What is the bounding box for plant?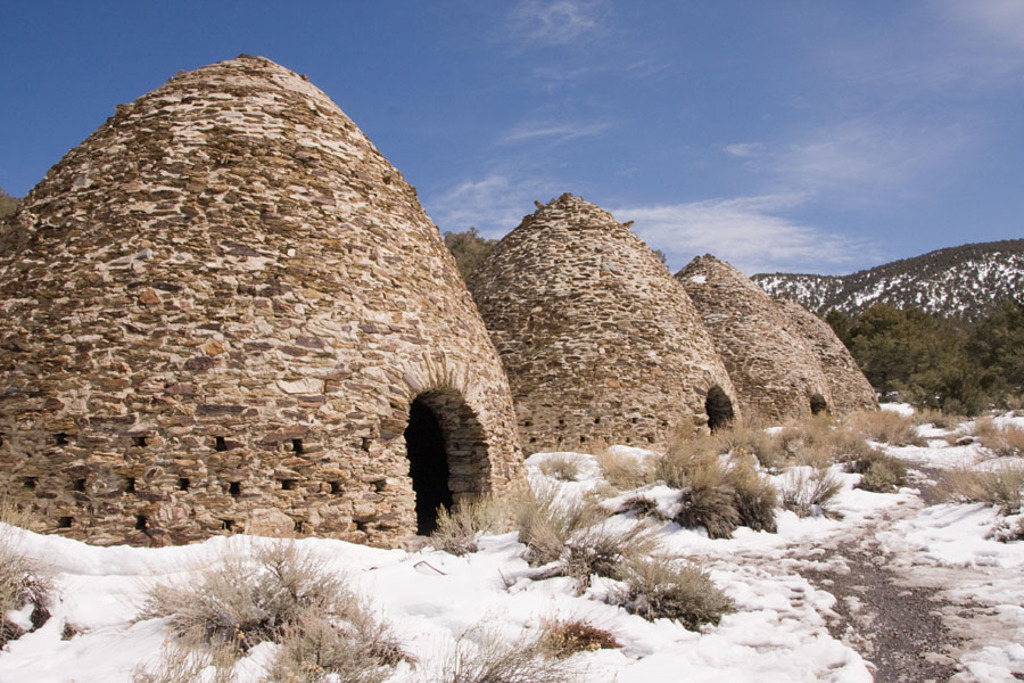
detection(521, 518, 580, 563).
